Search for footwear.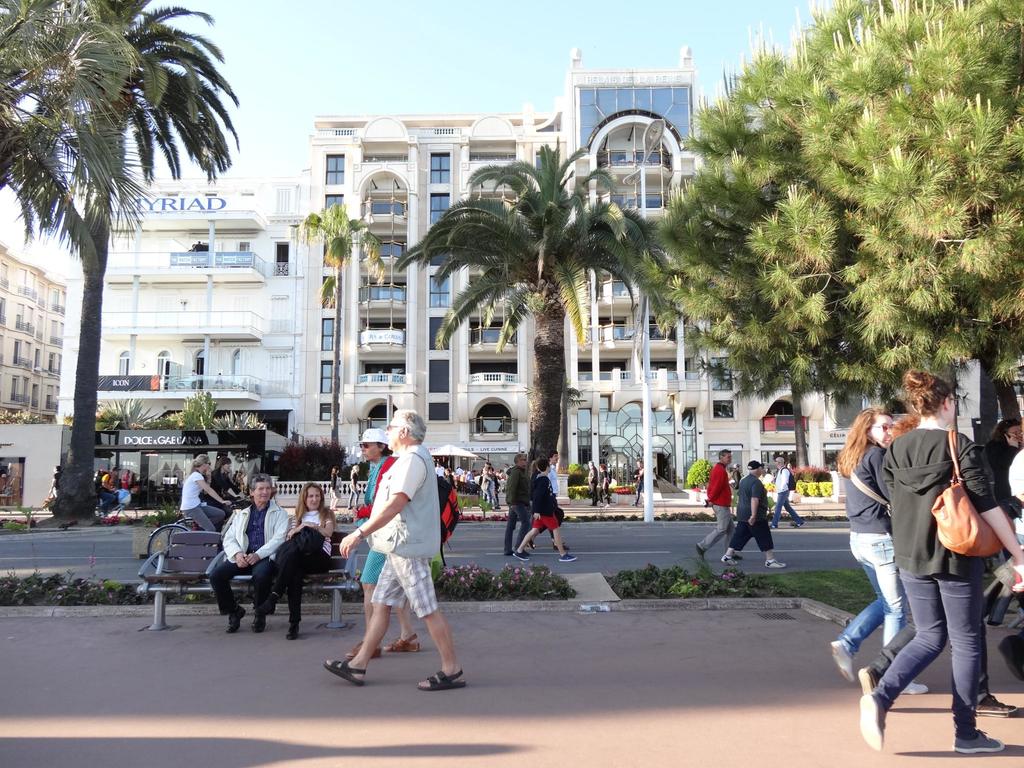
Found at [left=955, top=729, right=1005, bottom=753].
